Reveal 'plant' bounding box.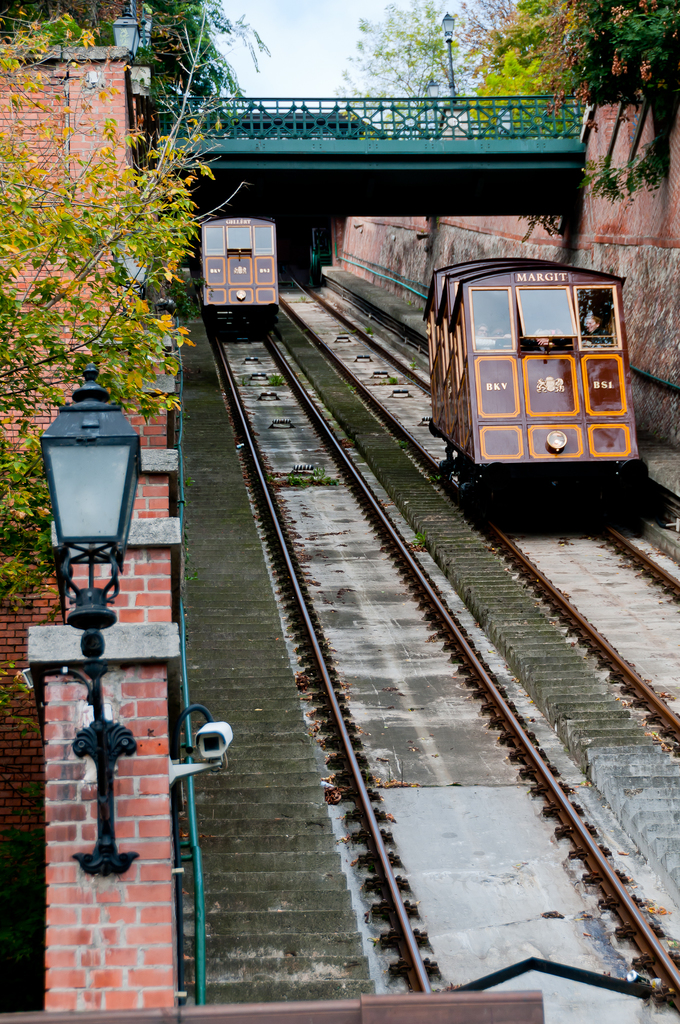
Revealed: bbox(25, 86, 198, 422).
